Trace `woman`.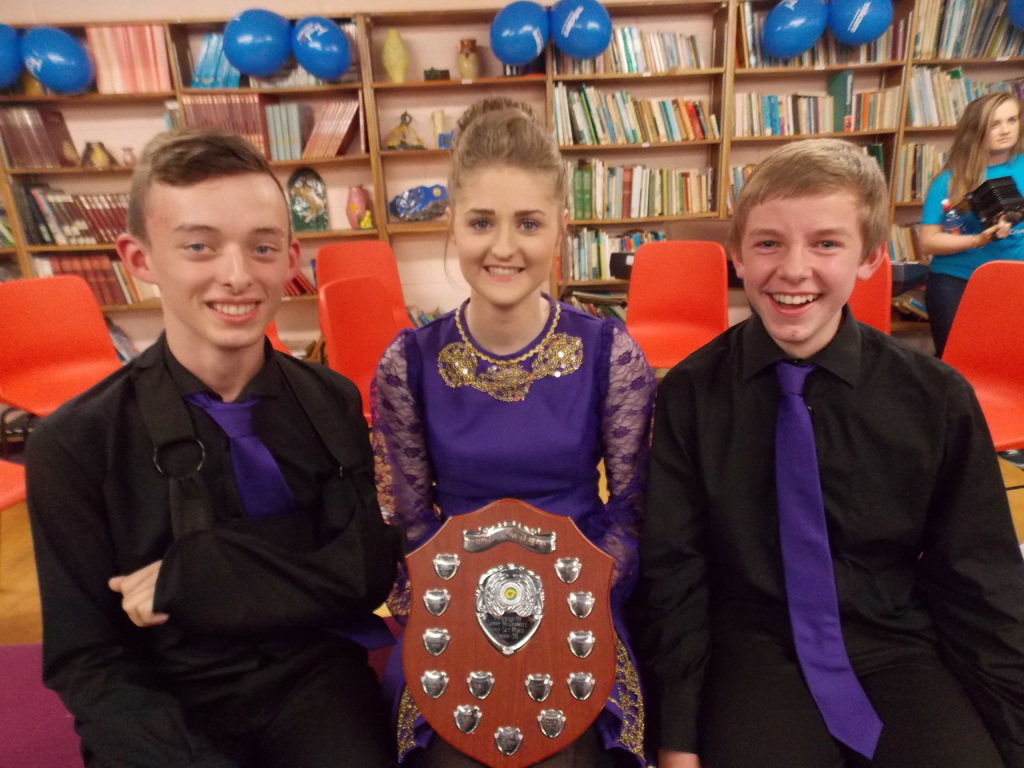
Traced to [372,94,656,767].
